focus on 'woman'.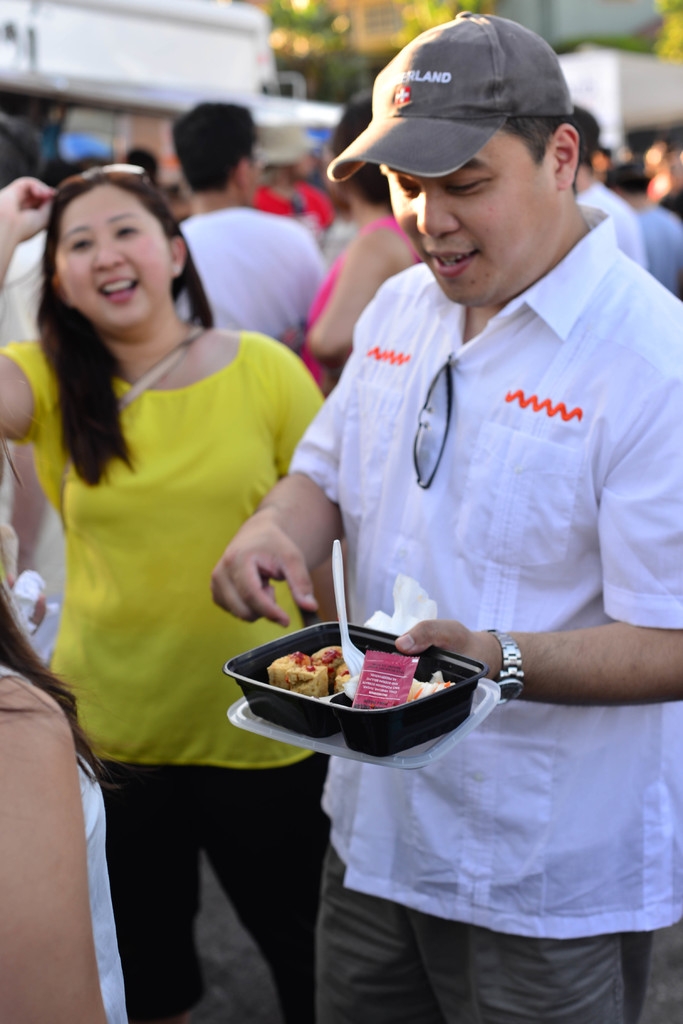
Focused at 293 108 418 414.
